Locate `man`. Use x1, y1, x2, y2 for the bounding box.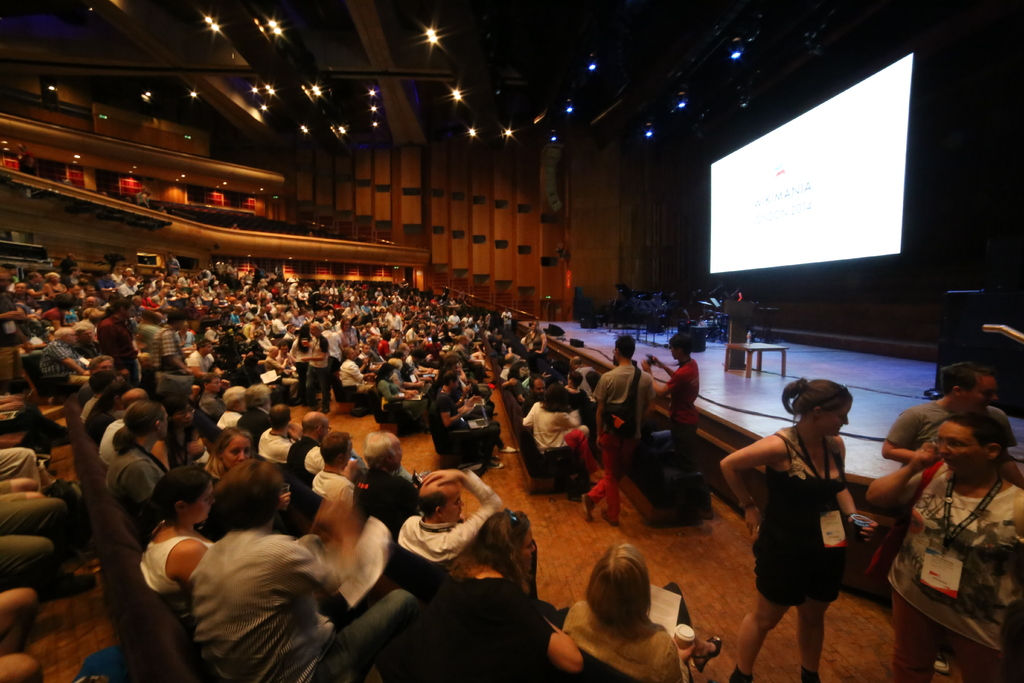
520, 377, 544, 419.
